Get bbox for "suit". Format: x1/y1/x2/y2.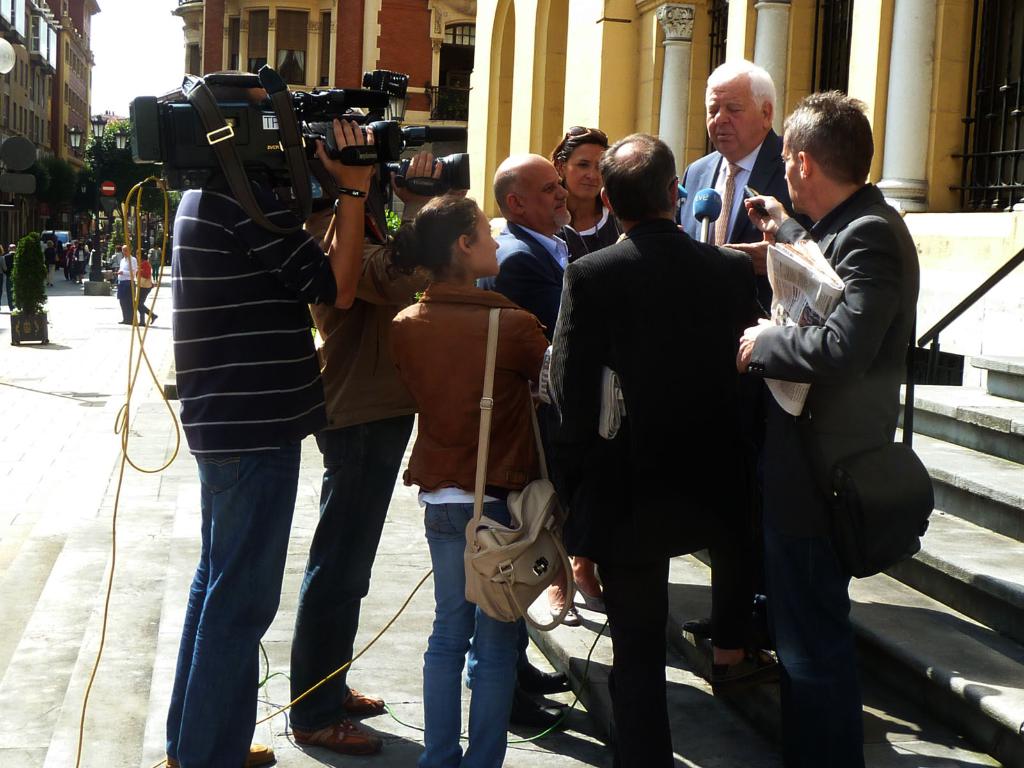
541/221/783/767.
